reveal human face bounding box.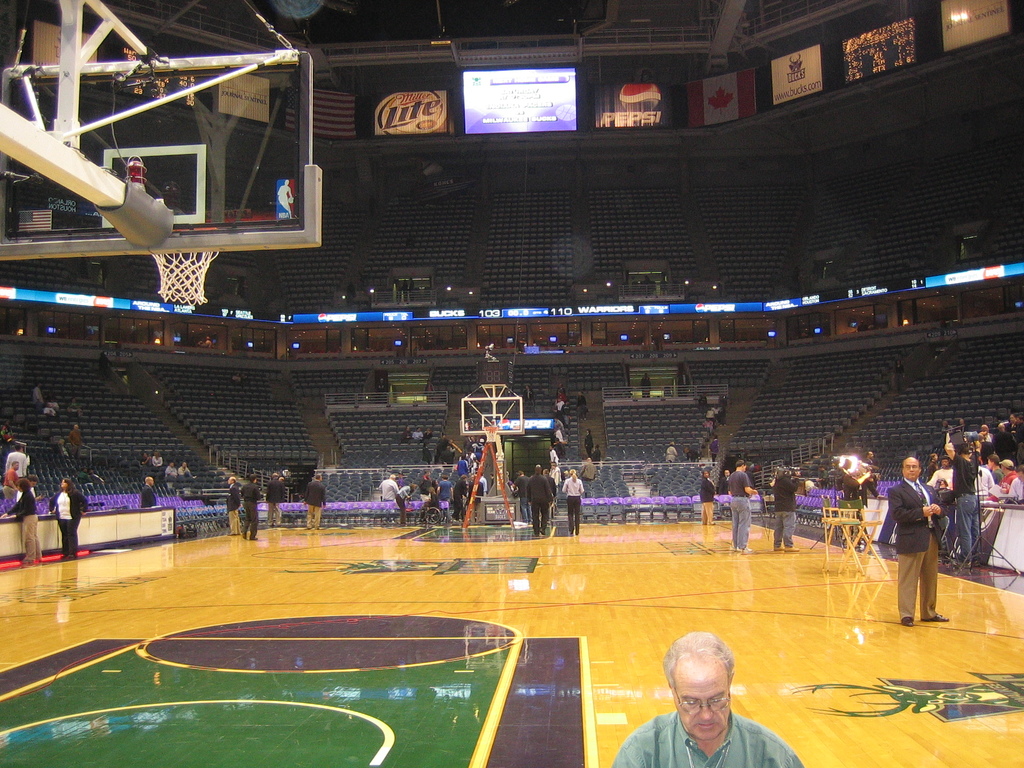
Revealed: l=902, t=456, r=921, b=483.
